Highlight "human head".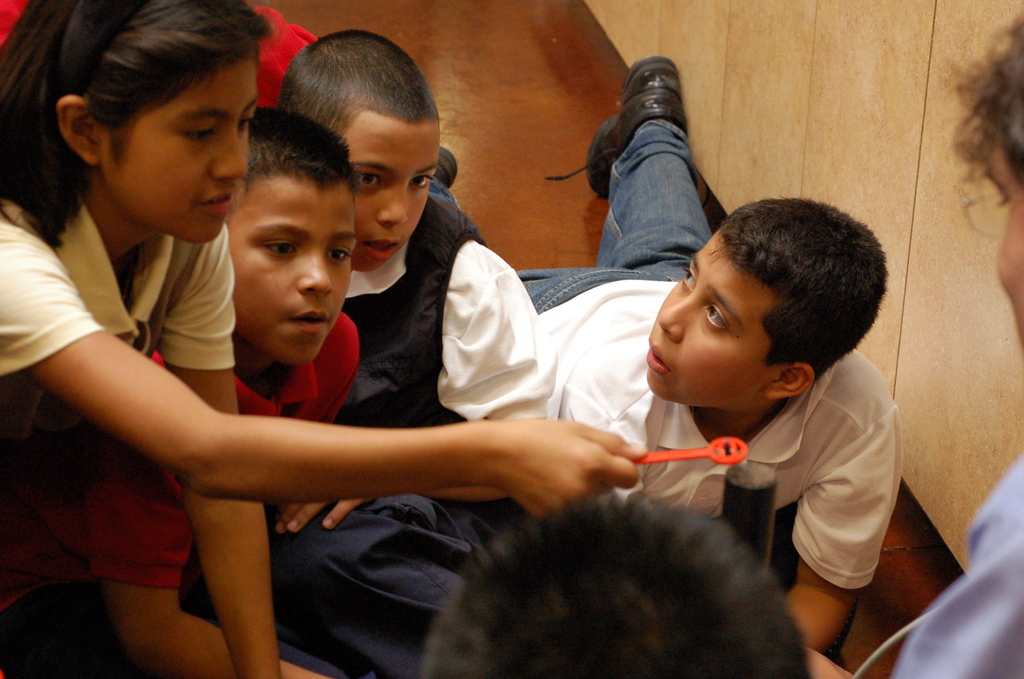
Highlighted region: (275, 33, 440, 276).
